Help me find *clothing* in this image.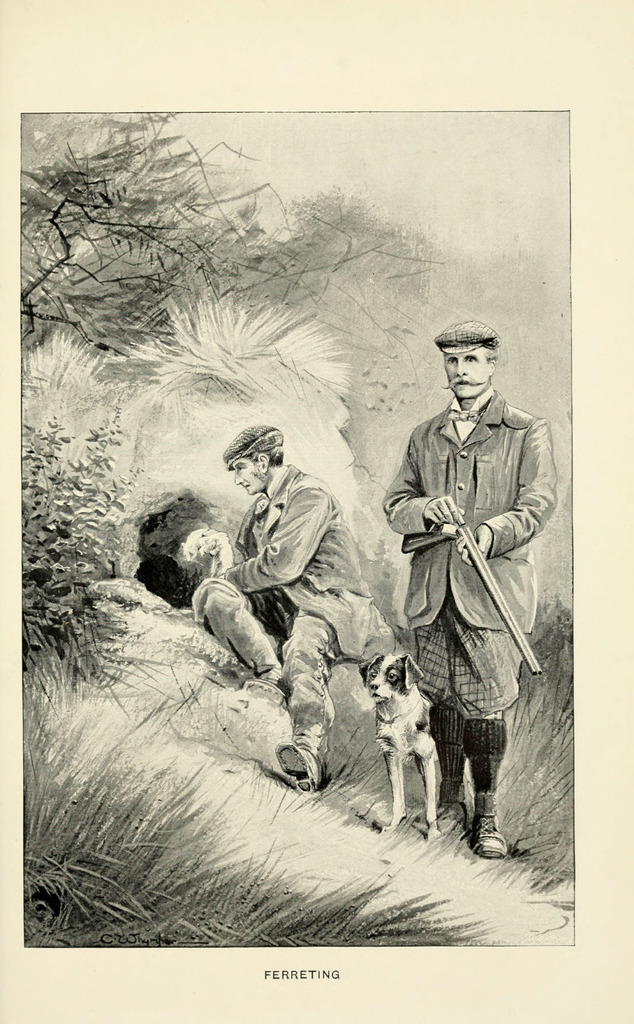
Found it: 194, 459, 397, 765.
